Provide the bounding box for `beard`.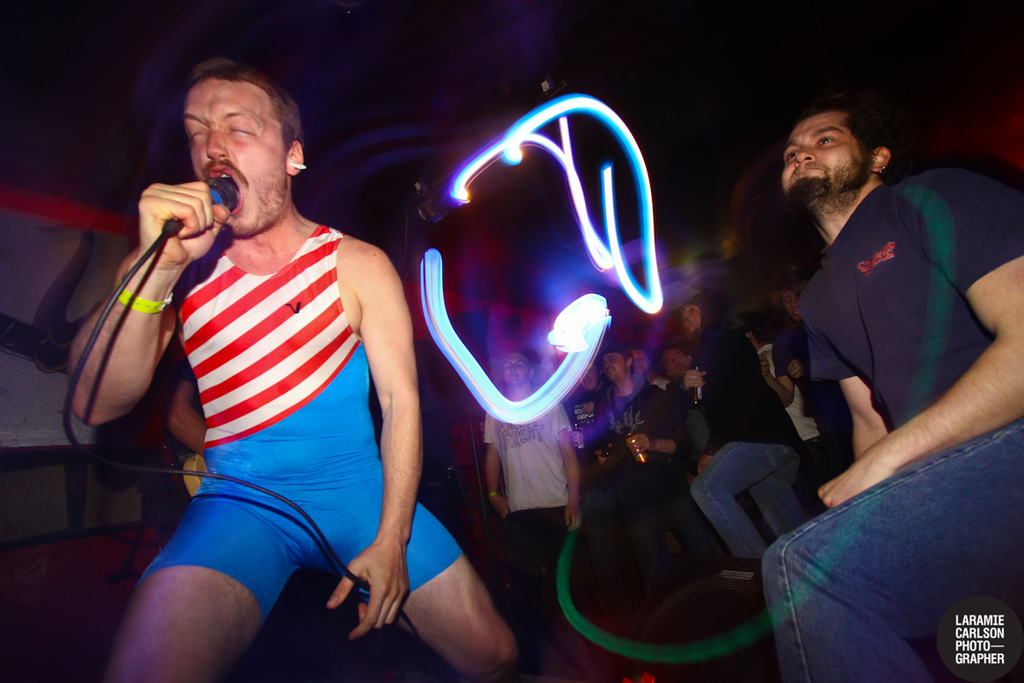
rect(202, 161, 284, 233).
